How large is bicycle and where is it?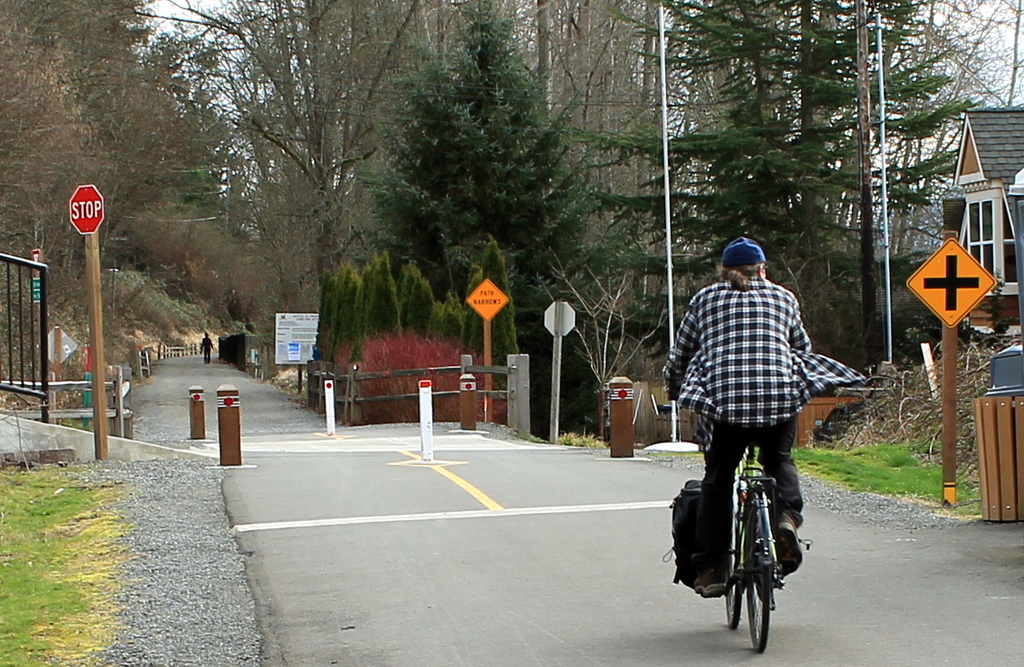
Bounding box: x1=685, y1=423, x2=813, y2=656.
